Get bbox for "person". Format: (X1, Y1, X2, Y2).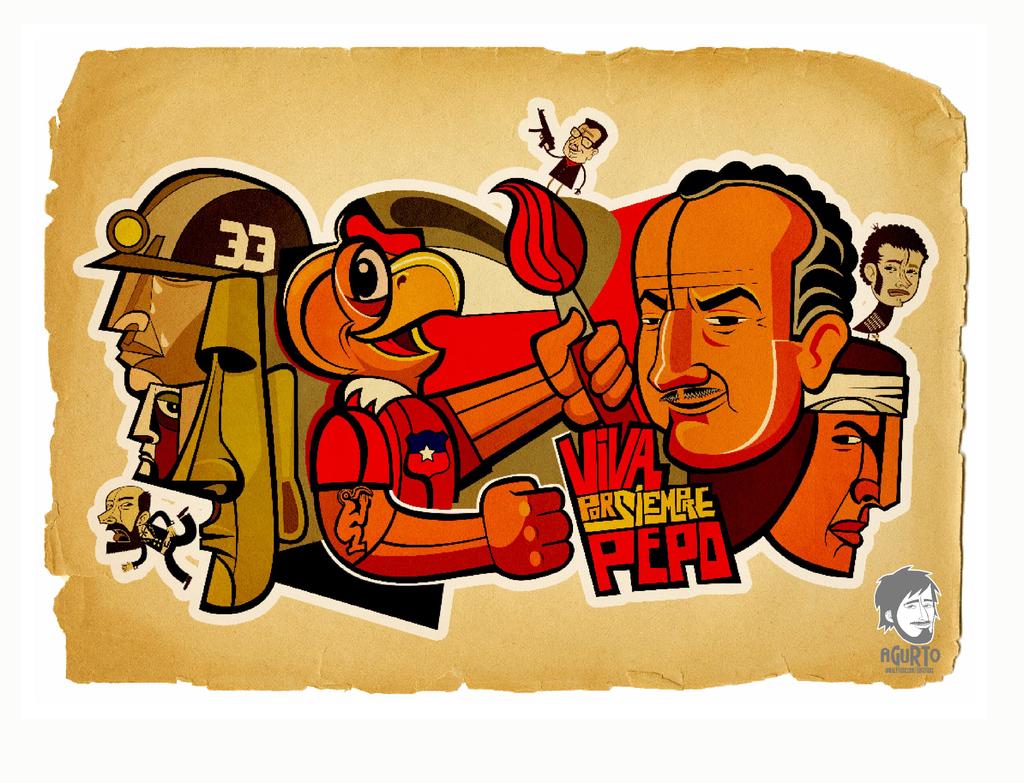
(543, 121, 605, 199).
